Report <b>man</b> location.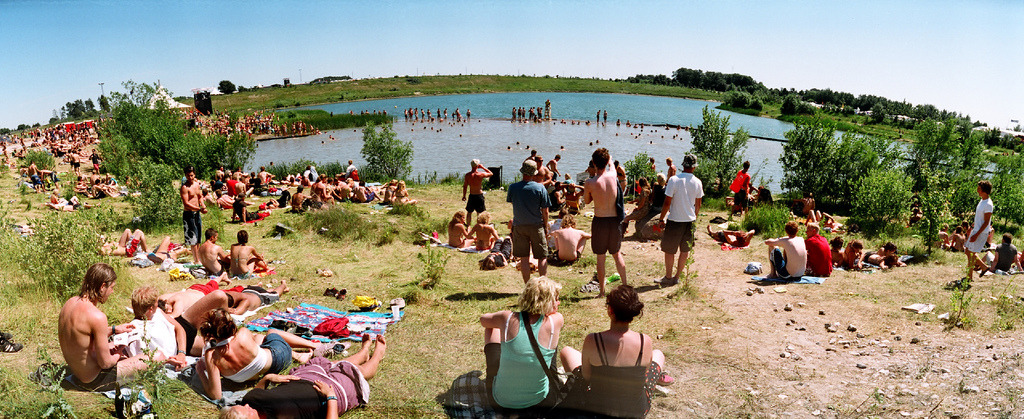
Report: rect(218, 189, 231, 207).
